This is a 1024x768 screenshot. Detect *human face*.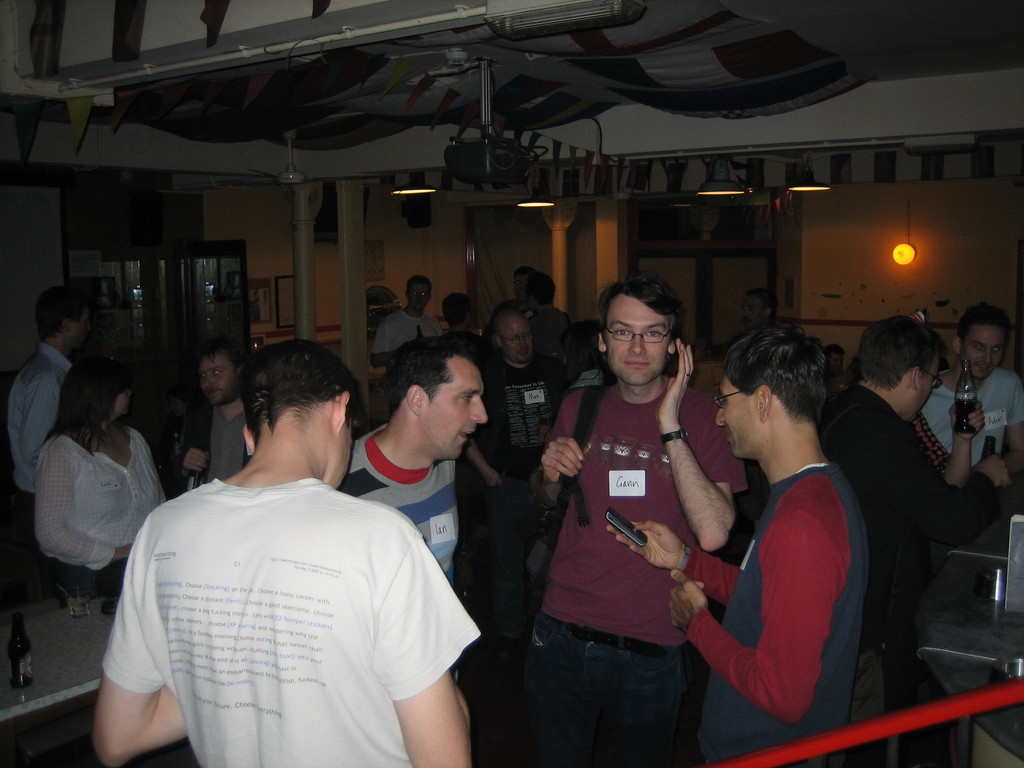
x1=499 y1=308 x2=536 y2=363.
